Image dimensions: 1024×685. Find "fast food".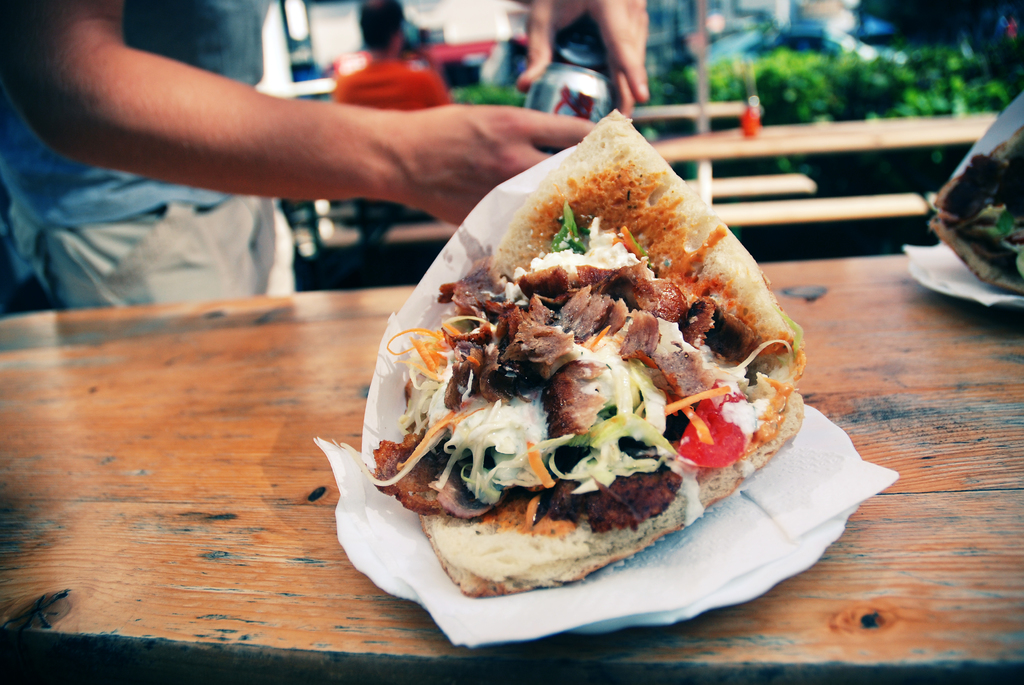
pyautogui.locateOnScreen(364, 122, 822, 589).
